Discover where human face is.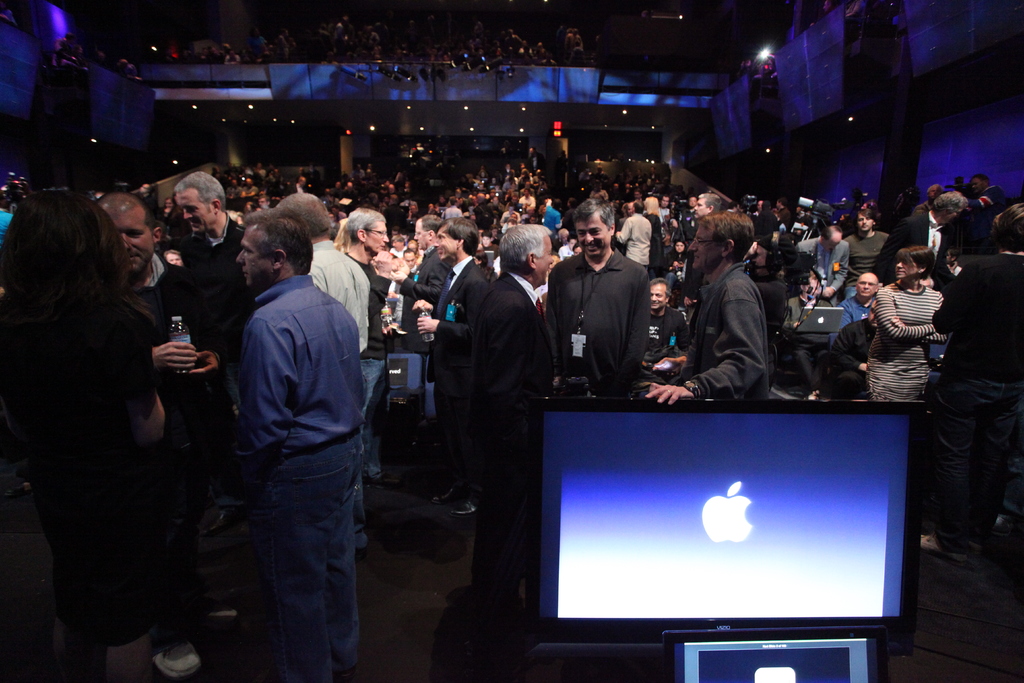
Discovered at [x1=853, y1=273, x2=877, y2=302].
